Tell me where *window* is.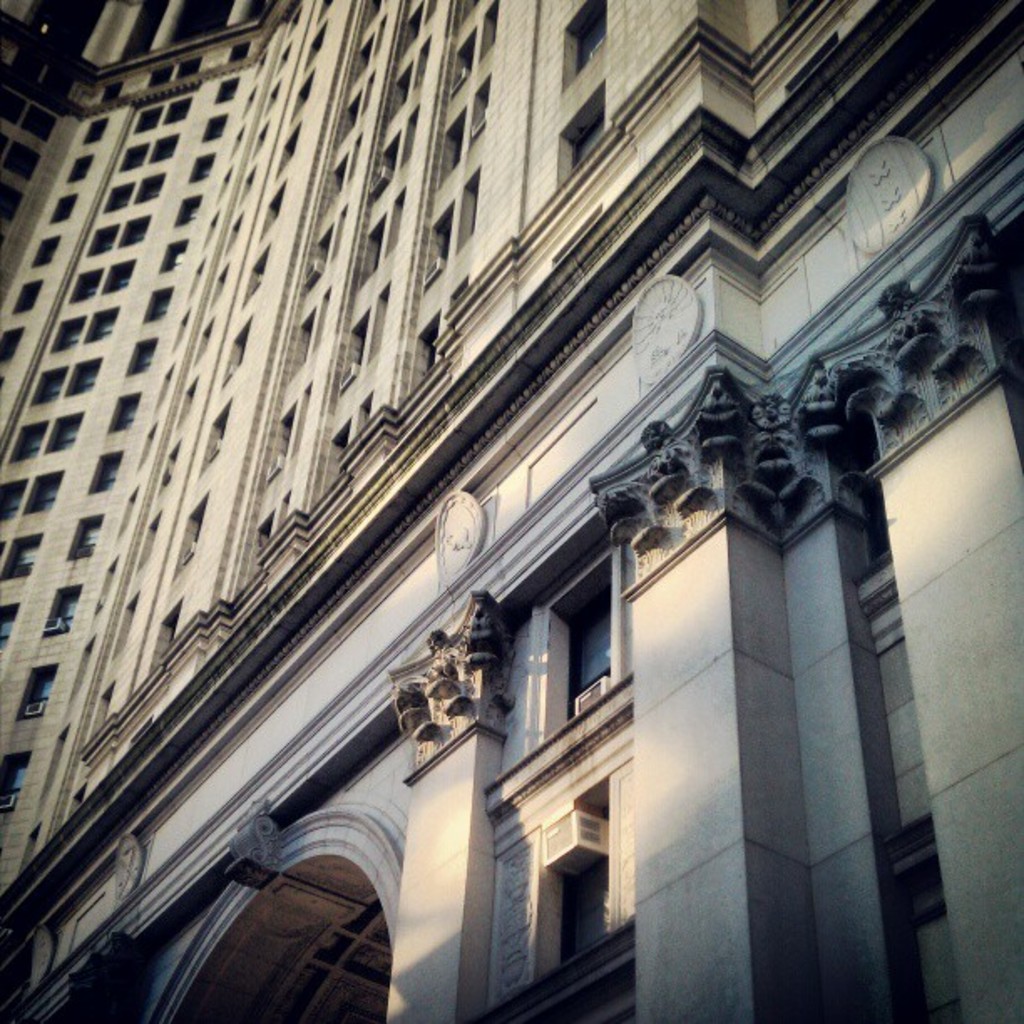
*window* is at box=[413, 35, 430, 92].
